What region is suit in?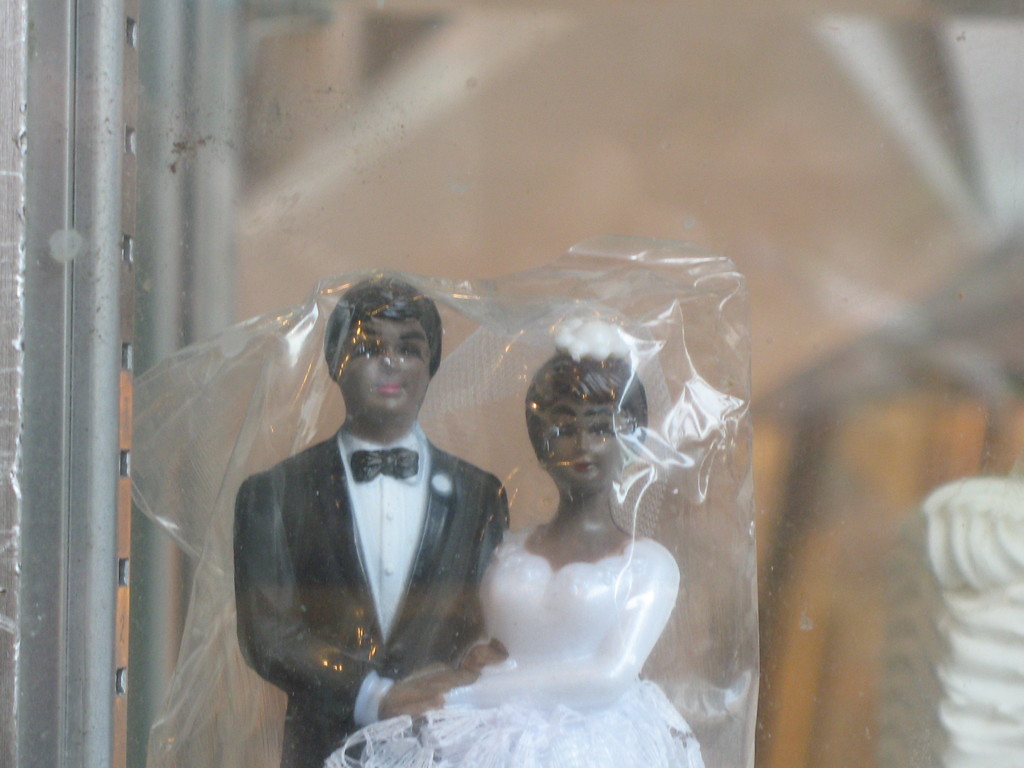
x1=179, y1=335, x2=528, y2=740.
